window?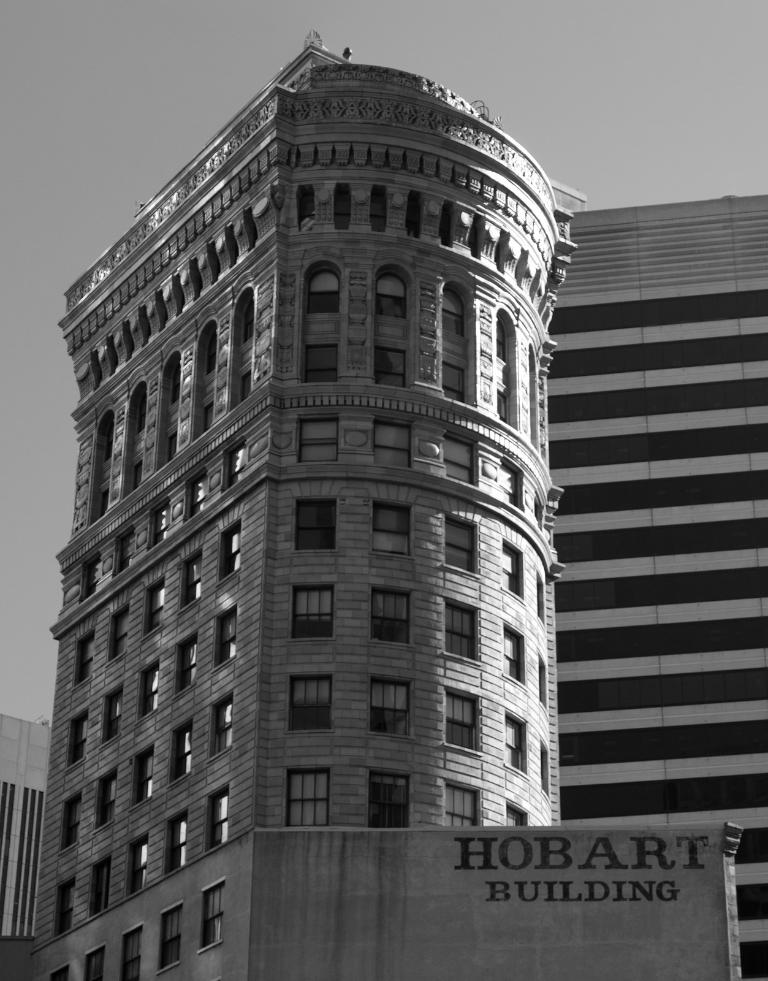
box=[443, 517, 478, 574]
